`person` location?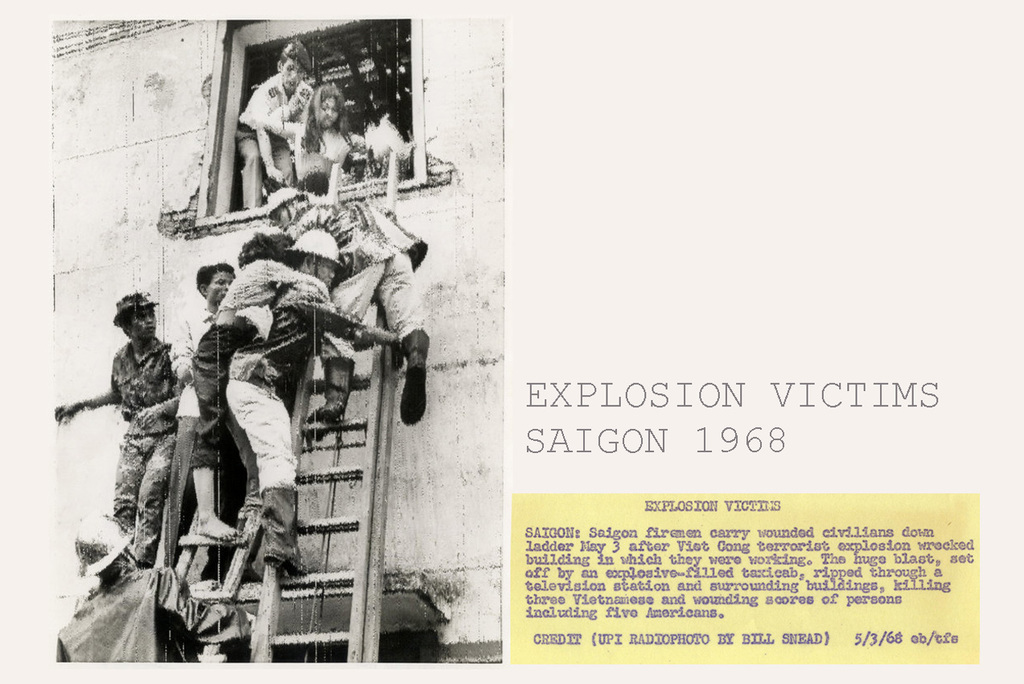
x1=189, y1=239, x2=333, y2=542
